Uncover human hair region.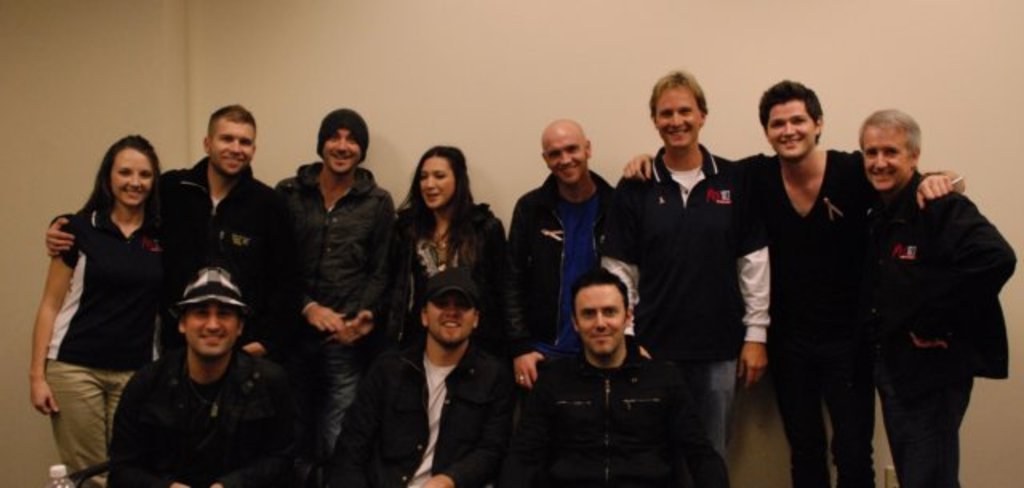
Uncovered: box=[642, 69, 709, 112].
